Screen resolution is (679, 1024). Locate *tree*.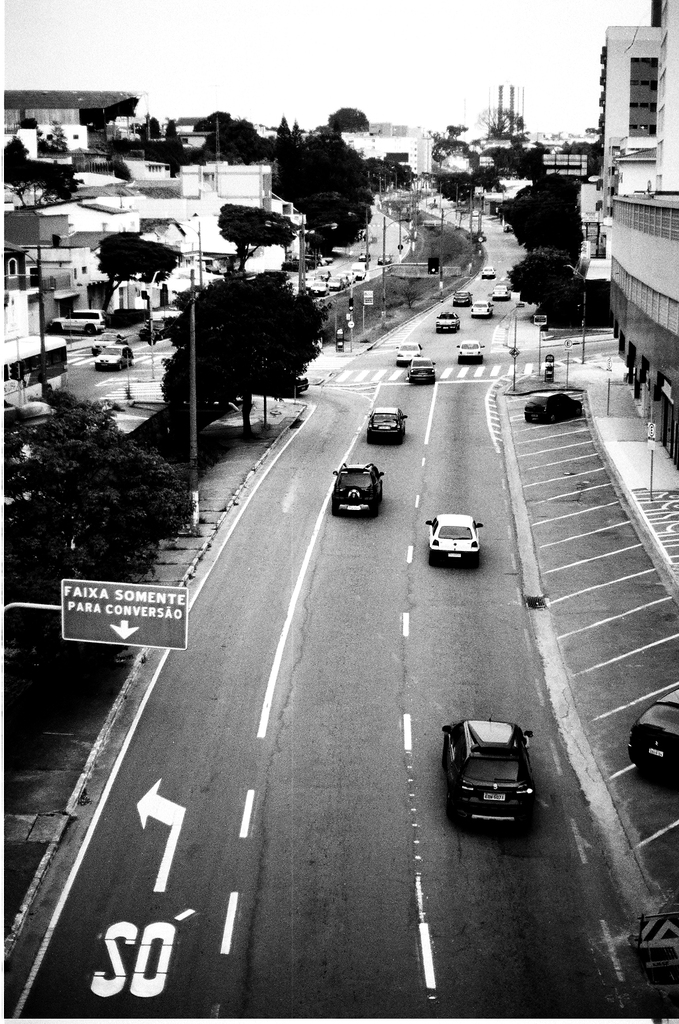
<box>562,134,604,179</box>.
